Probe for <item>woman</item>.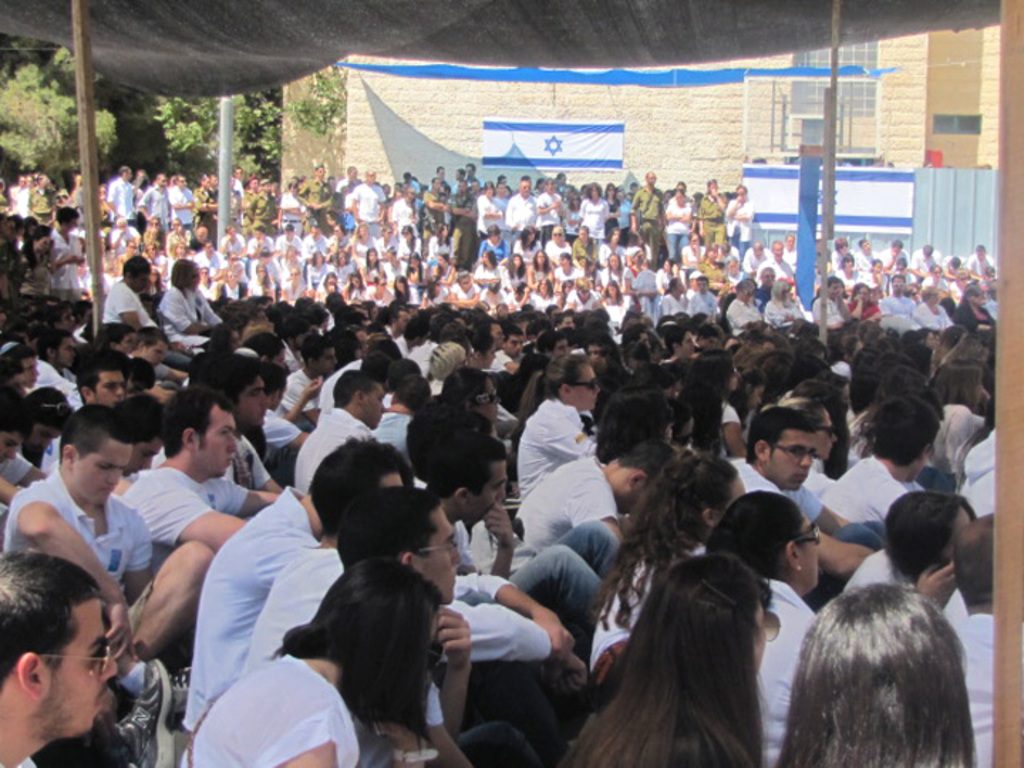
Probe result: crop(247, 260, 279, 299).
